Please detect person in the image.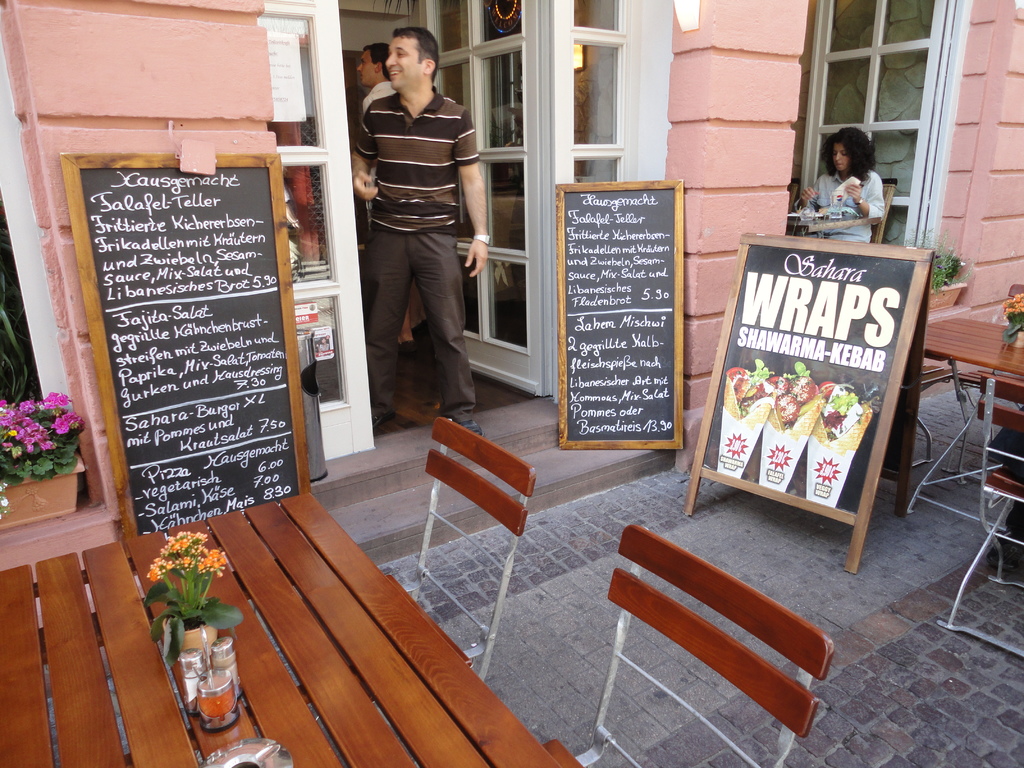
left=357, top=42, right=394, bottom=111.
